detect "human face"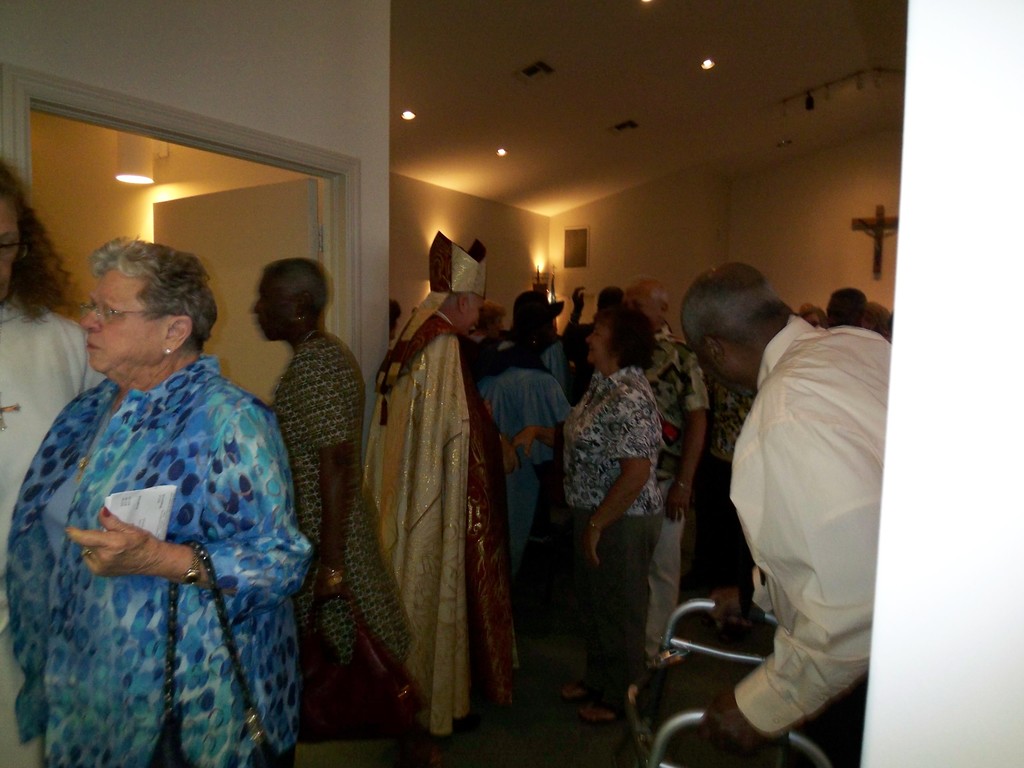
detection(693, 344, 749, 398)
